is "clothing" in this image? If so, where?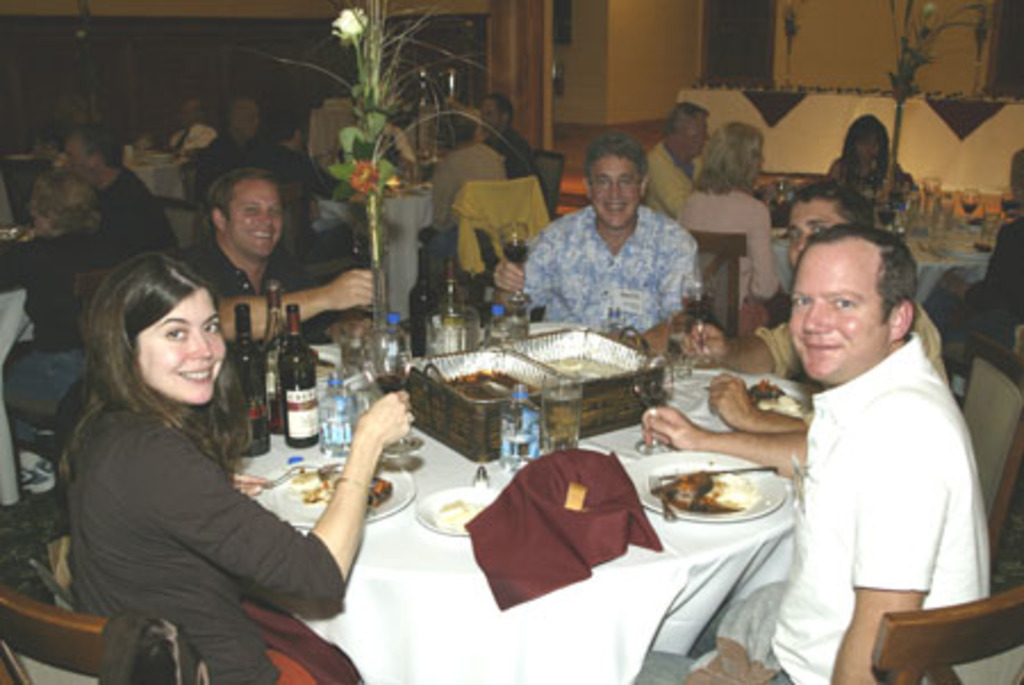
Yes, at <box>628,330,999,683</box>.
